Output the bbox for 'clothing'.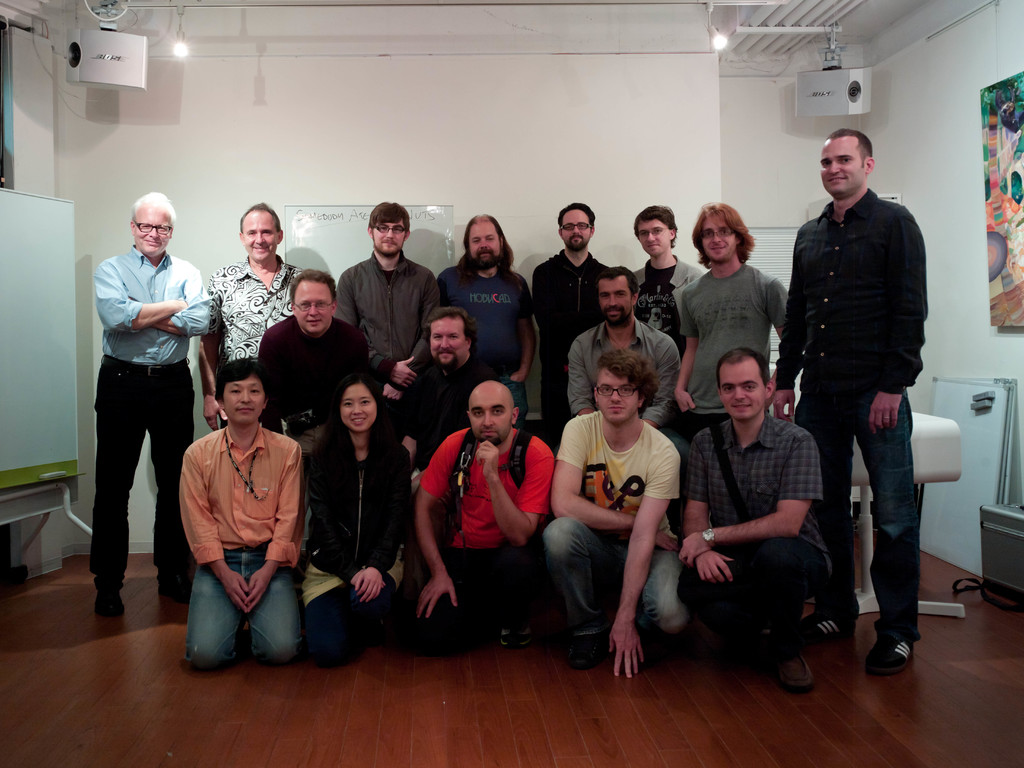
{"left": 781, "top": 197, "right": 936, "bottom": 672}.
